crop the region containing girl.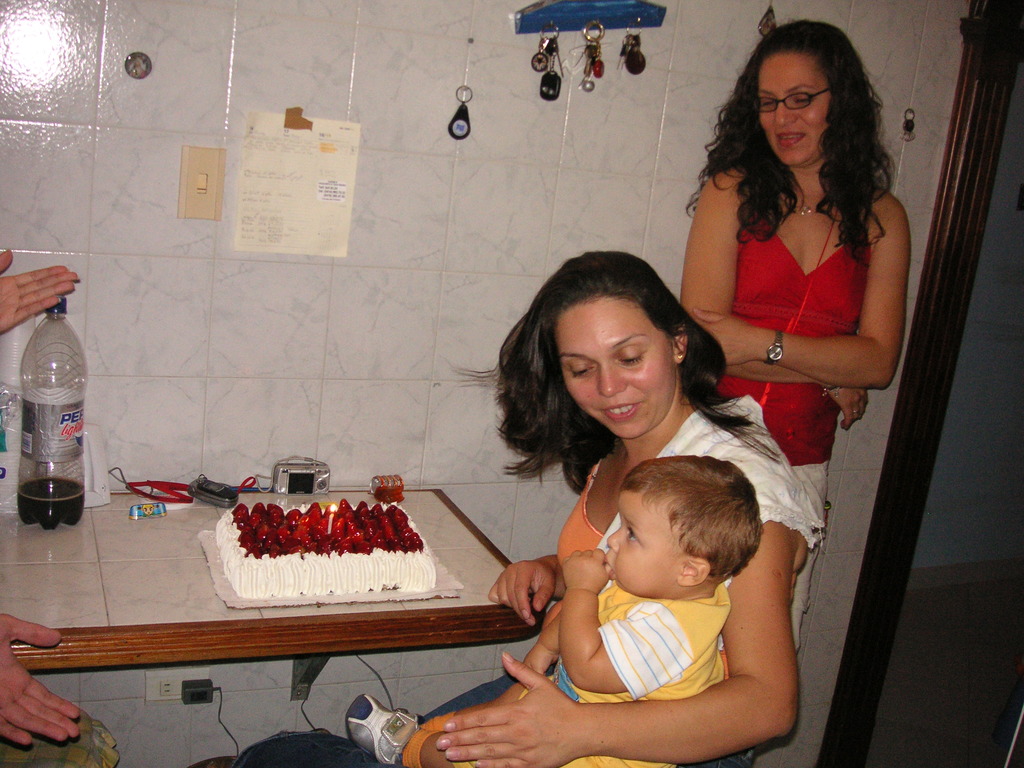
Crop region: Rect(678, 22, 906, 503).
